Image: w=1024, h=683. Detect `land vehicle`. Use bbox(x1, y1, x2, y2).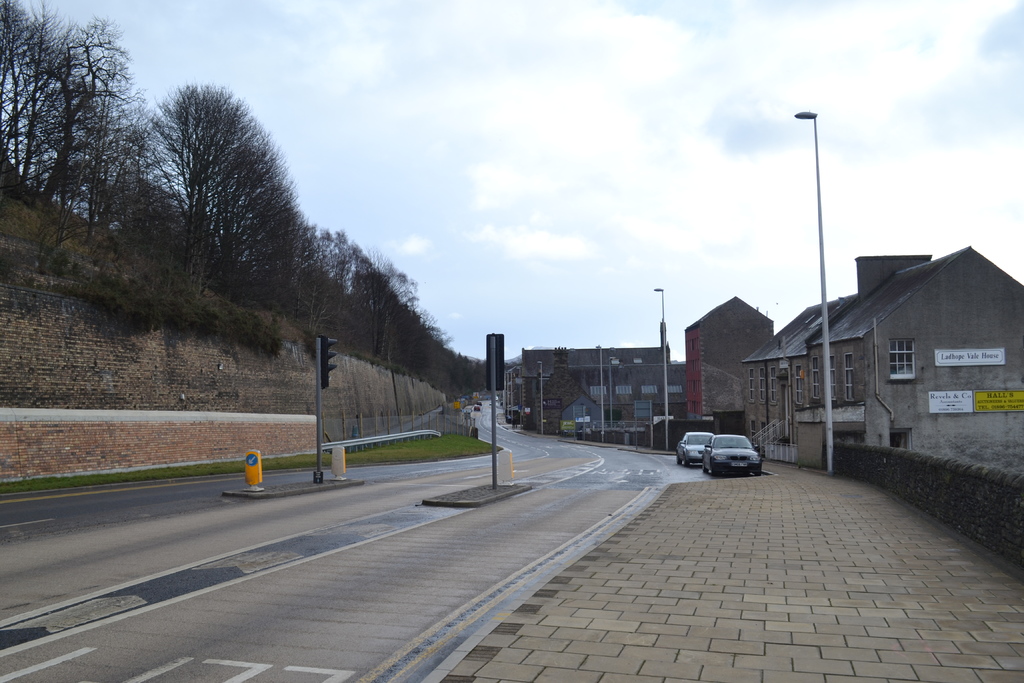
bbox(680, 429, 695, 462).
